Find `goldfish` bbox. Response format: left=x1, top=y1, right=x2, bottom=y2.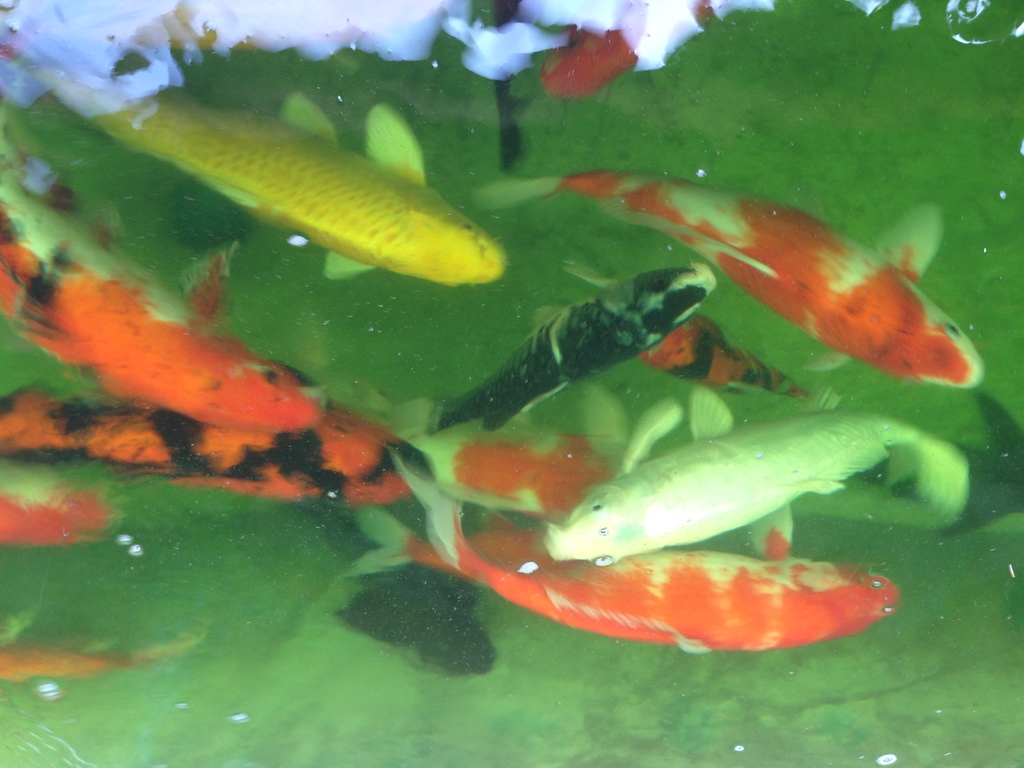
left=477, top=164, right=989, bottom=385.
